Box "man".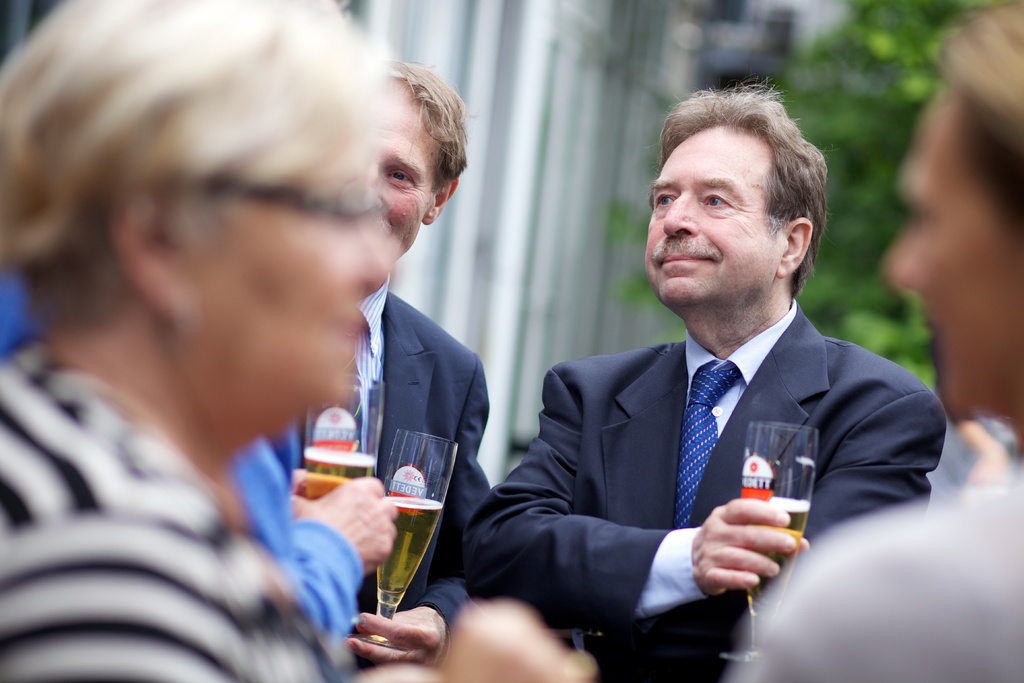
region(295, 52, 484, 675).
